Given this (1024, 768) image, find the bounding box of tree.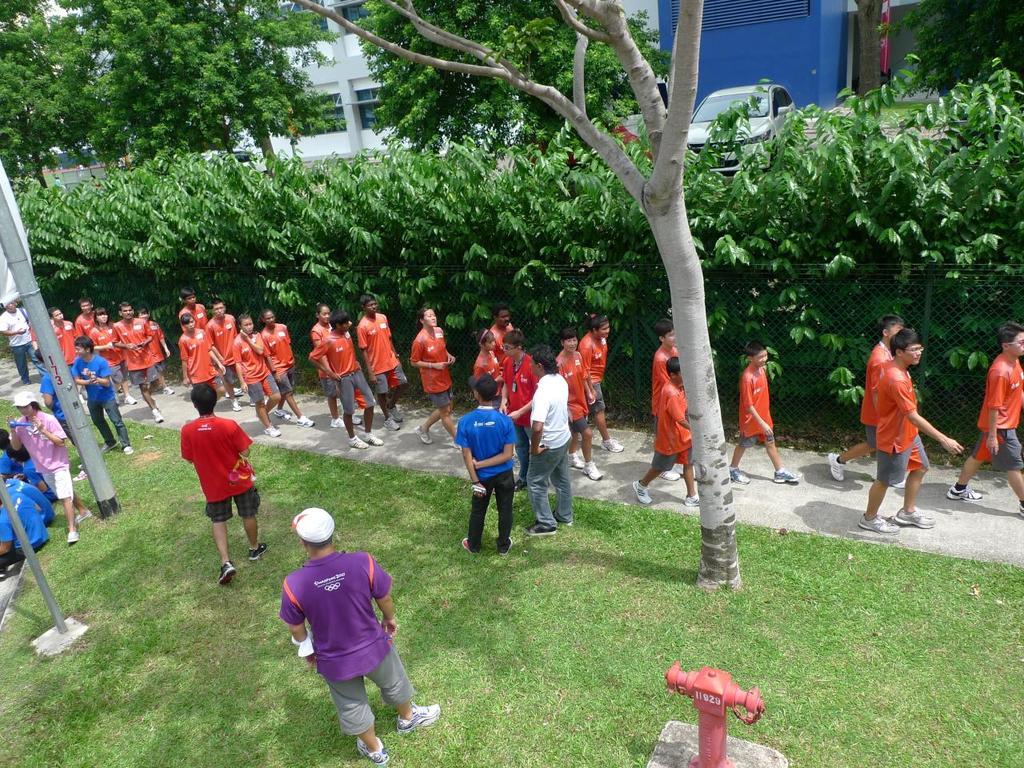
358:0:678:145.
